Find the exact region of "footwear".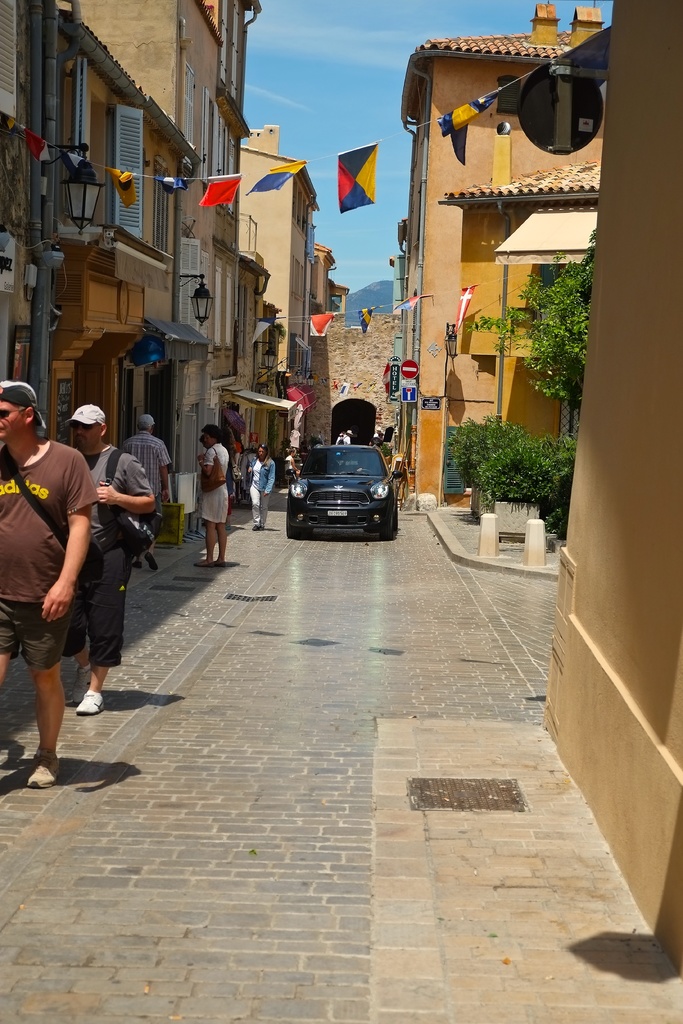
Exact region: <region>192, 559, 215, 568</region>.
